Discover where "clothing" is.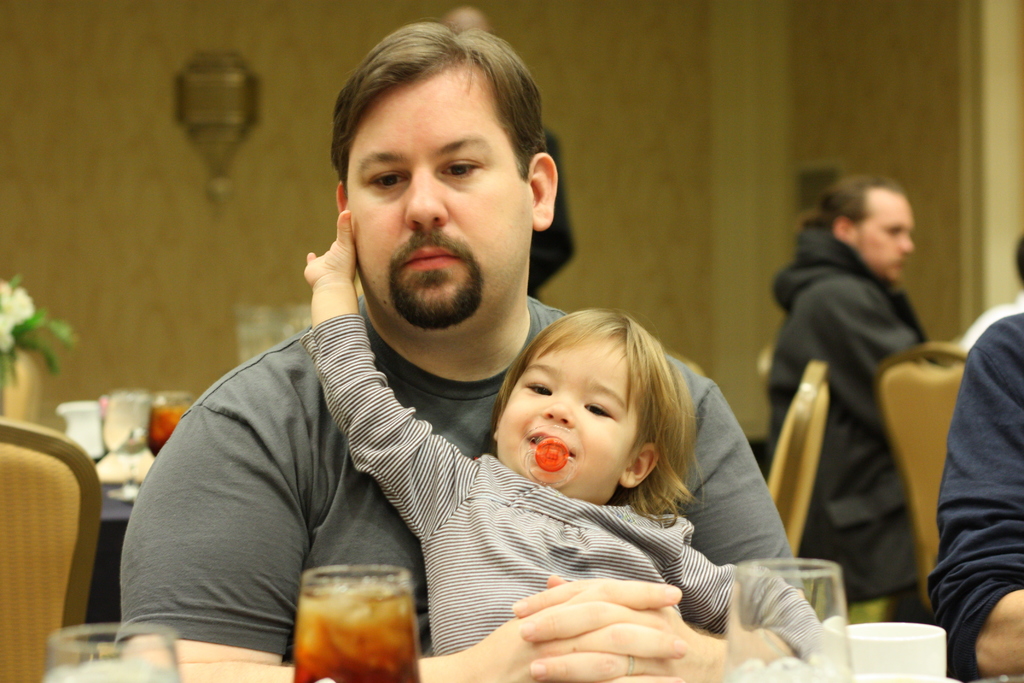
Discovered at box=[757, 234, 942, 619].
